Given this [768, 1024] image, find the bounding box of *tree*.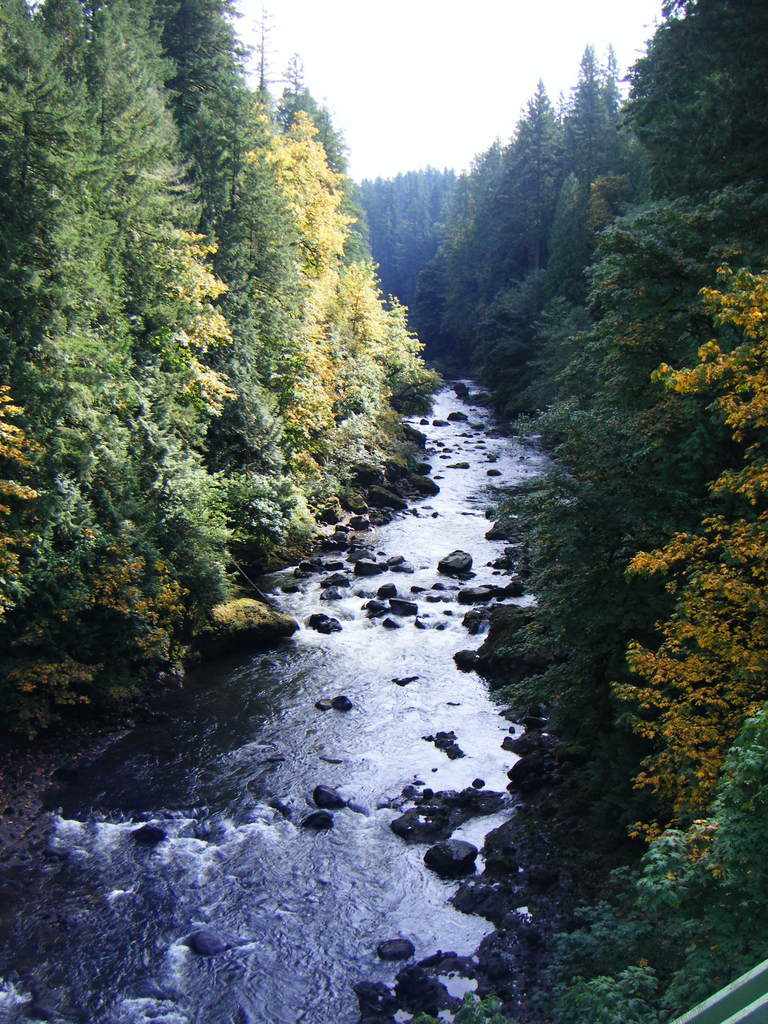
415/58/667/350.
